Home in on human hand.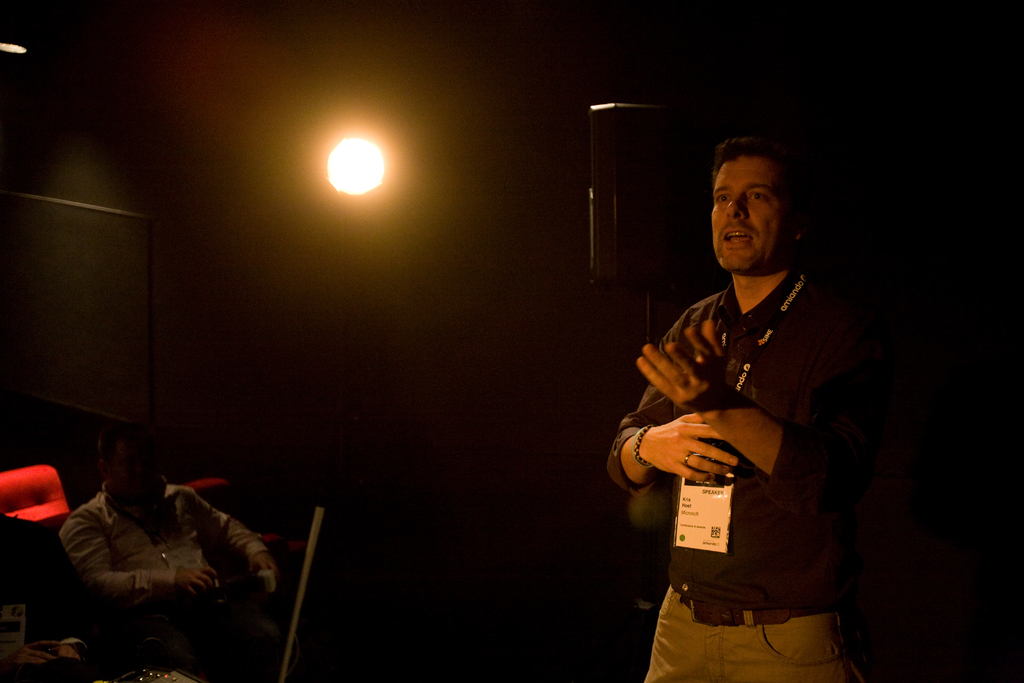
Homed in at {"x1": 20, "y1": 523, "x2": 102, "y2": 659}.
